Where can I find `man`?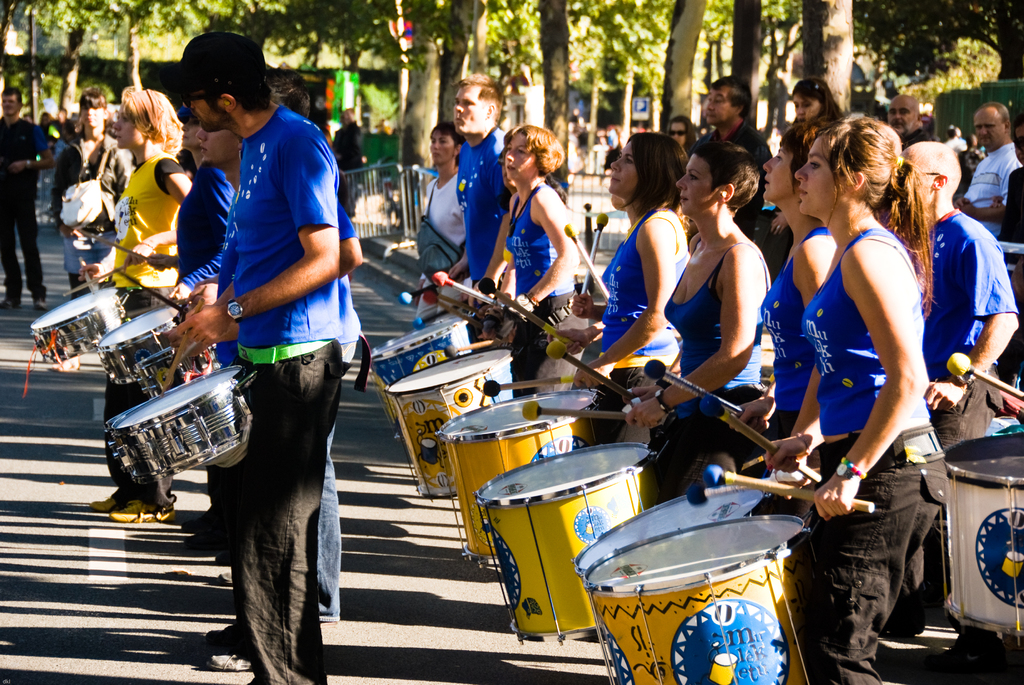
You can find it at x1=0, y1=87, x2=52, y2=314.
